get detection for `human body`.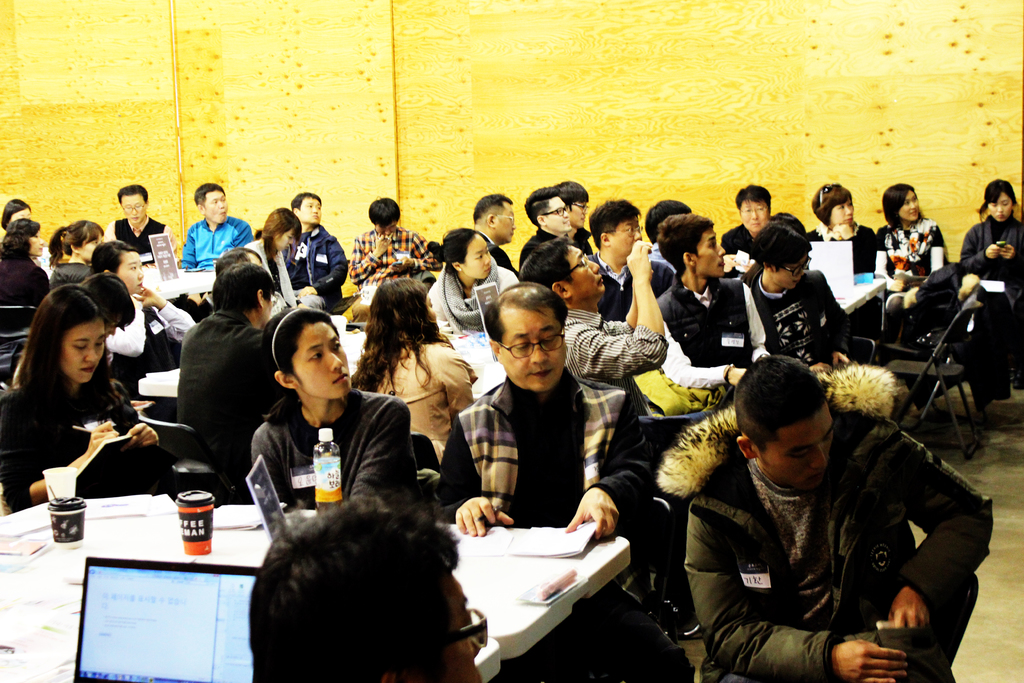
Detection: (x1=250, y1=385, x2=433, y2=506).
